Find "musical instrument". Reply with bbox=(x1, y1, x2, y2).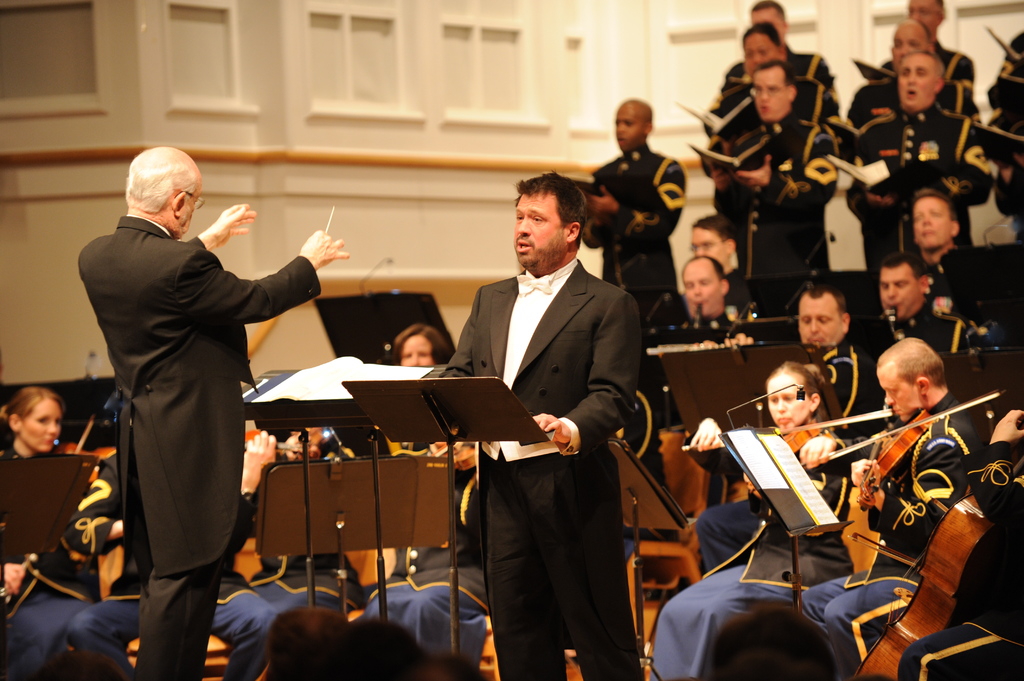
bbox=(801, 382, 1006, 515).
